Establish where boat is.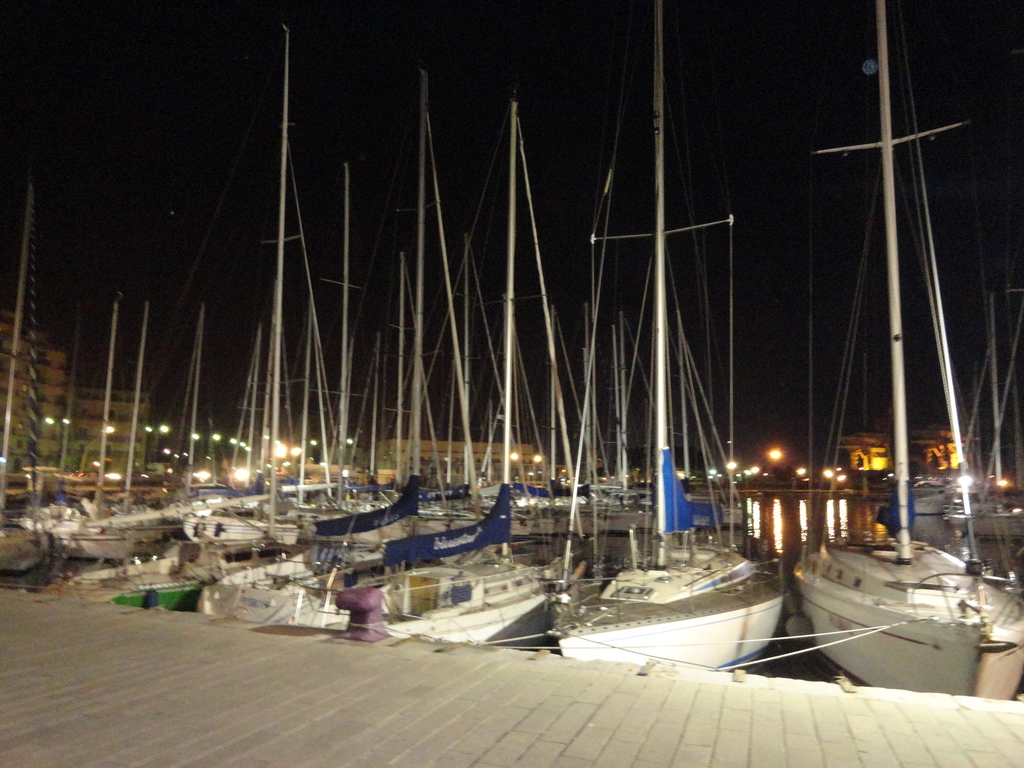
Established at select_region(414, 236, 534, 540).
